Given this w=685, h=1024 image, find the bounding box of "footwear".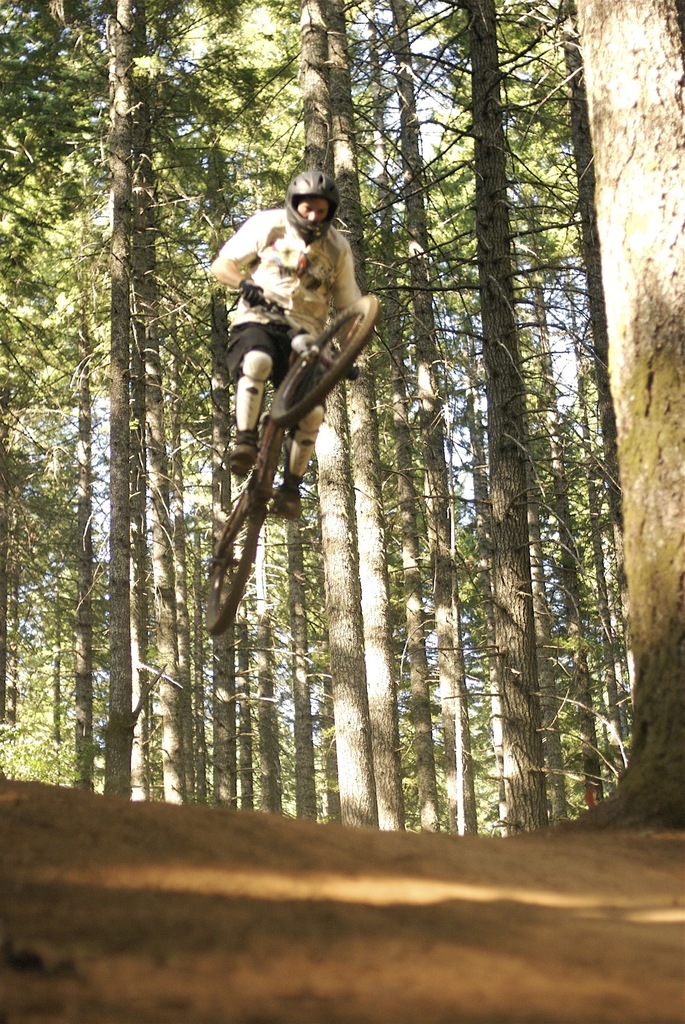
[232,443,259,480].
